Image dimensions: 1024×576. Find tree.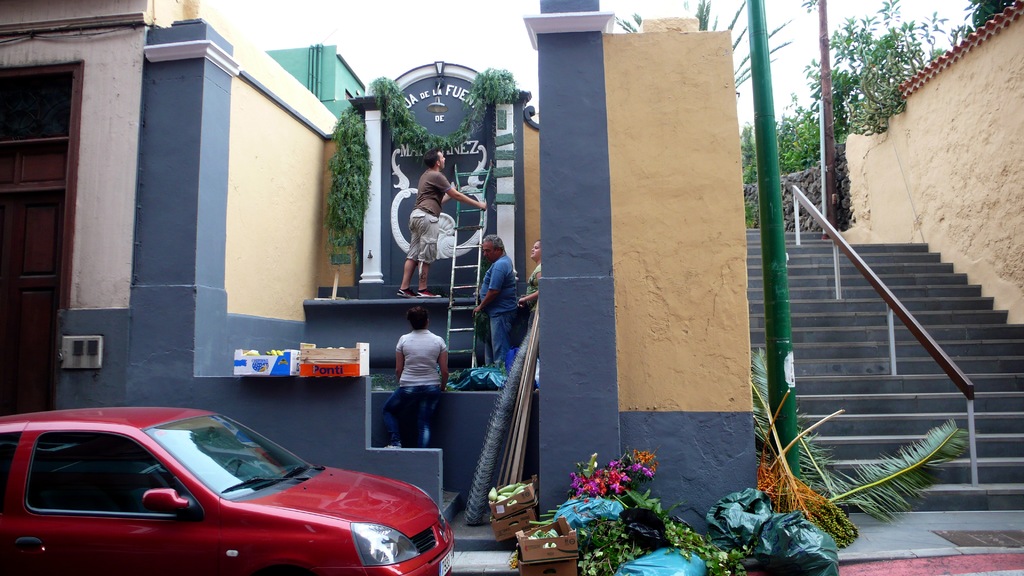
bbox=(375, 55, 516, 155).
